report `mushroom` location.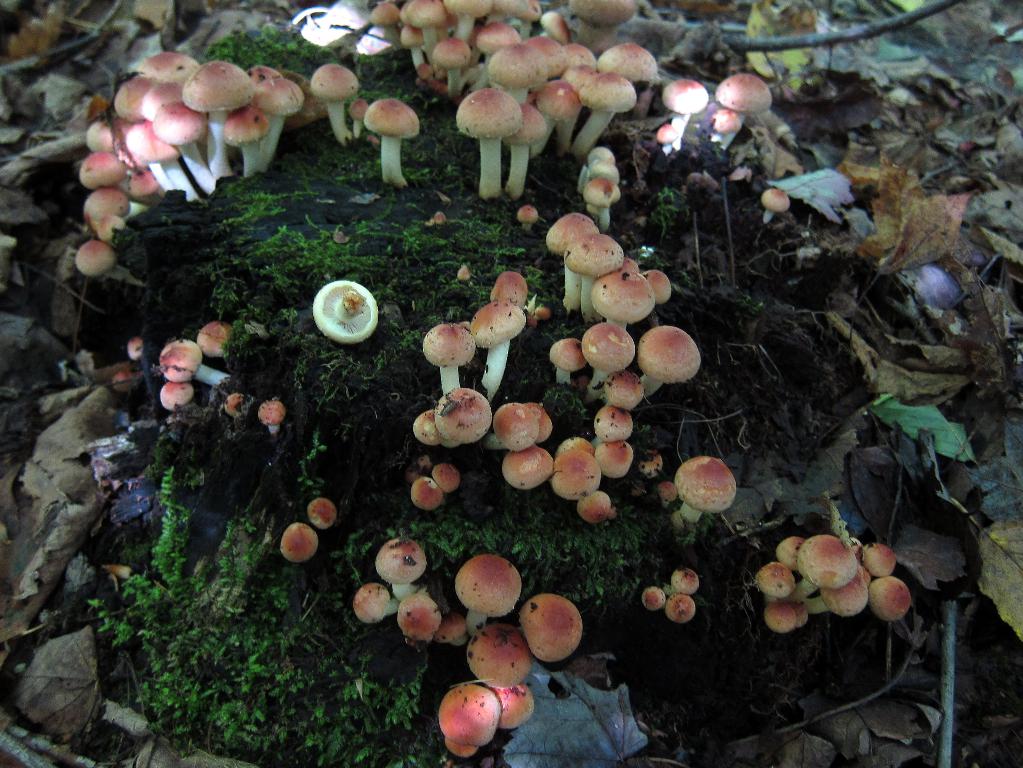
Report: <region>662, 565, 699, 597</region>.
